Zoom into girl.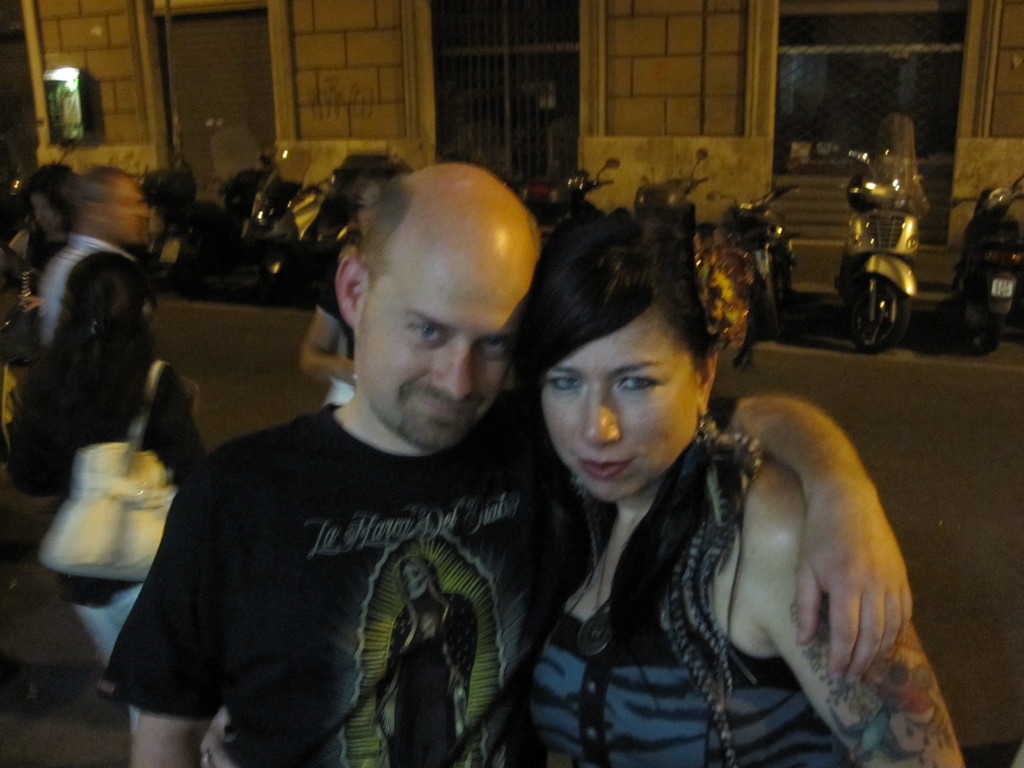
Zoom target: 516, 212, 962, 767.
